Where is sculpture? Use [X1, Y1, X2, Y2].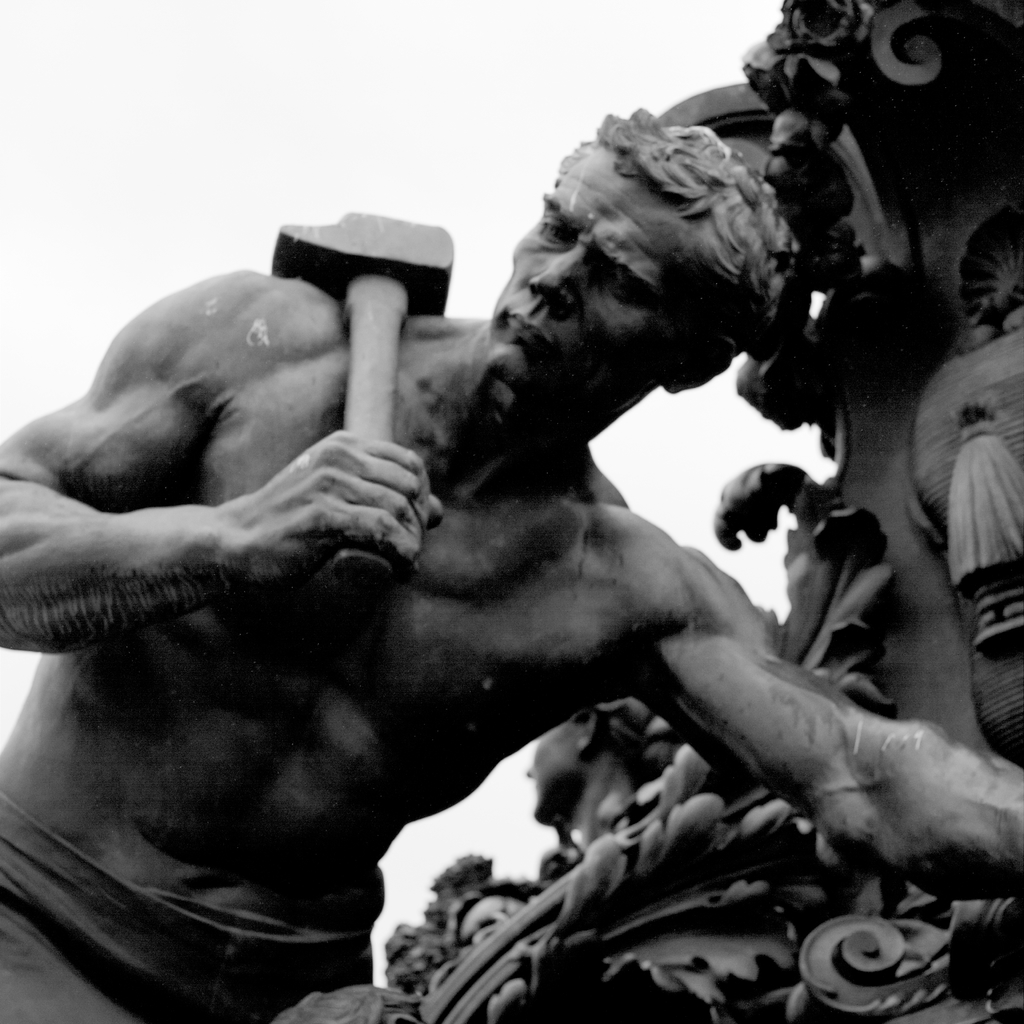
[5, 97, 969, 1023].
